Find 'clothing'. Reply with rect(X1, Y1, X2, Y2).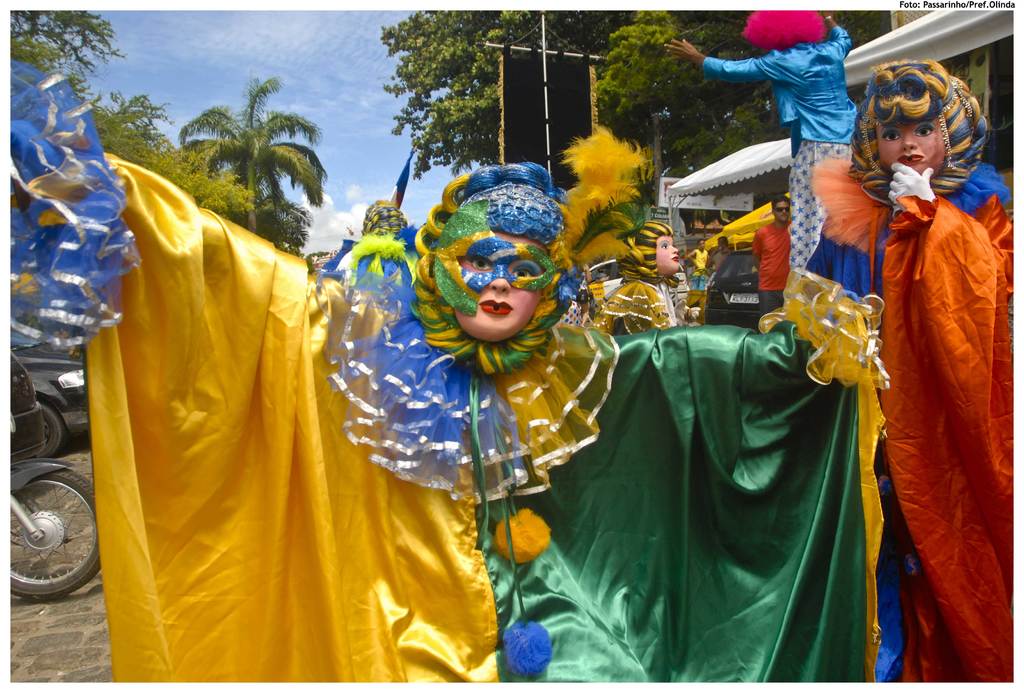
rect(591, 264, 707, 357).
